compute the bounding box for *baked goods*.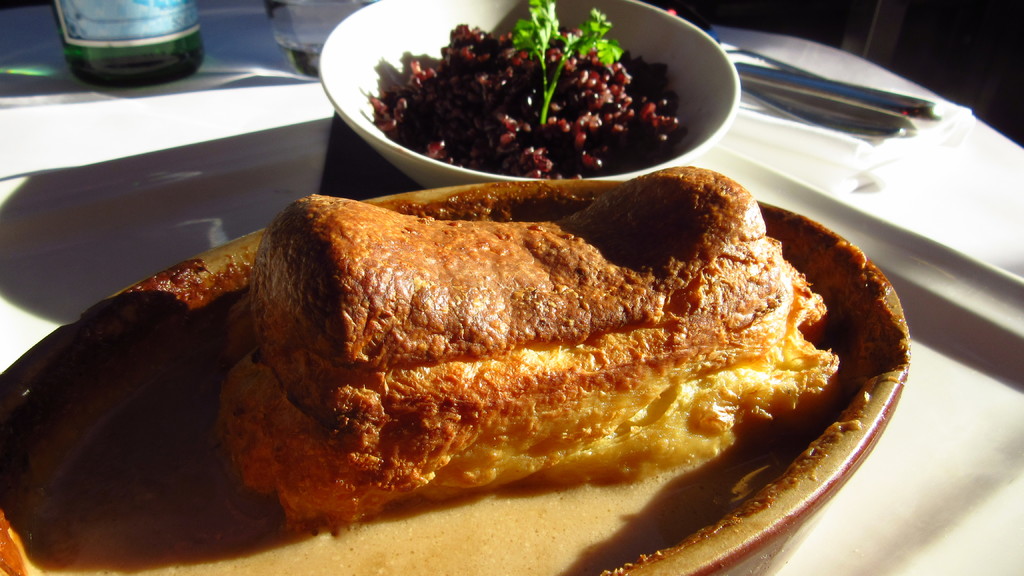
BBox(209, 161, 895, 547).
